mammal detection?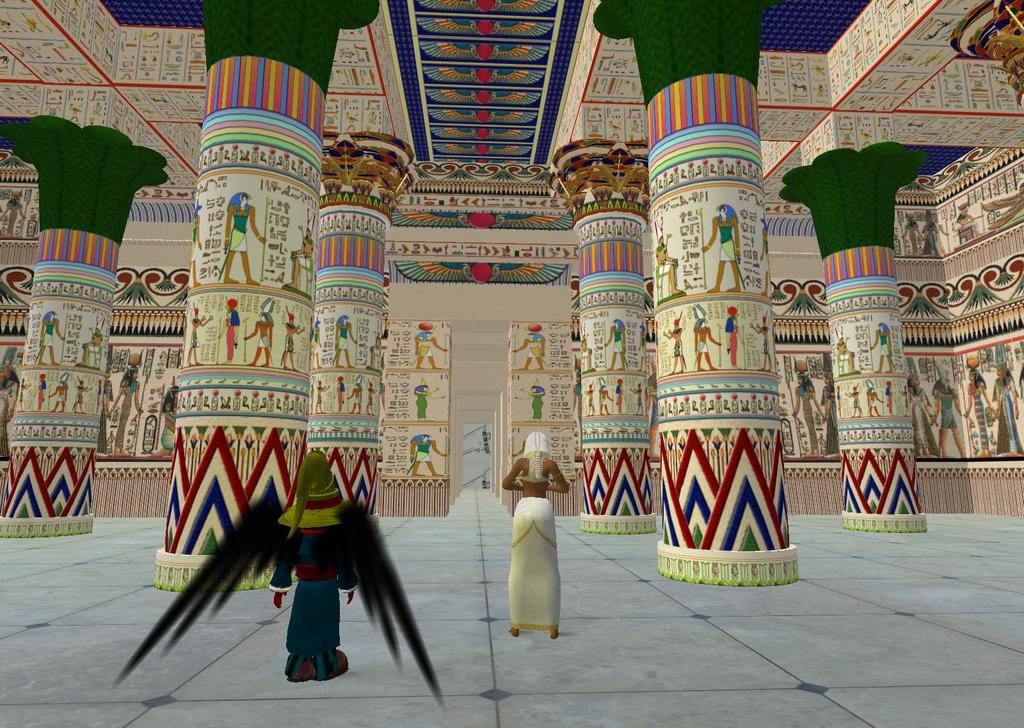
select_region(378, 377, 381, 400)
